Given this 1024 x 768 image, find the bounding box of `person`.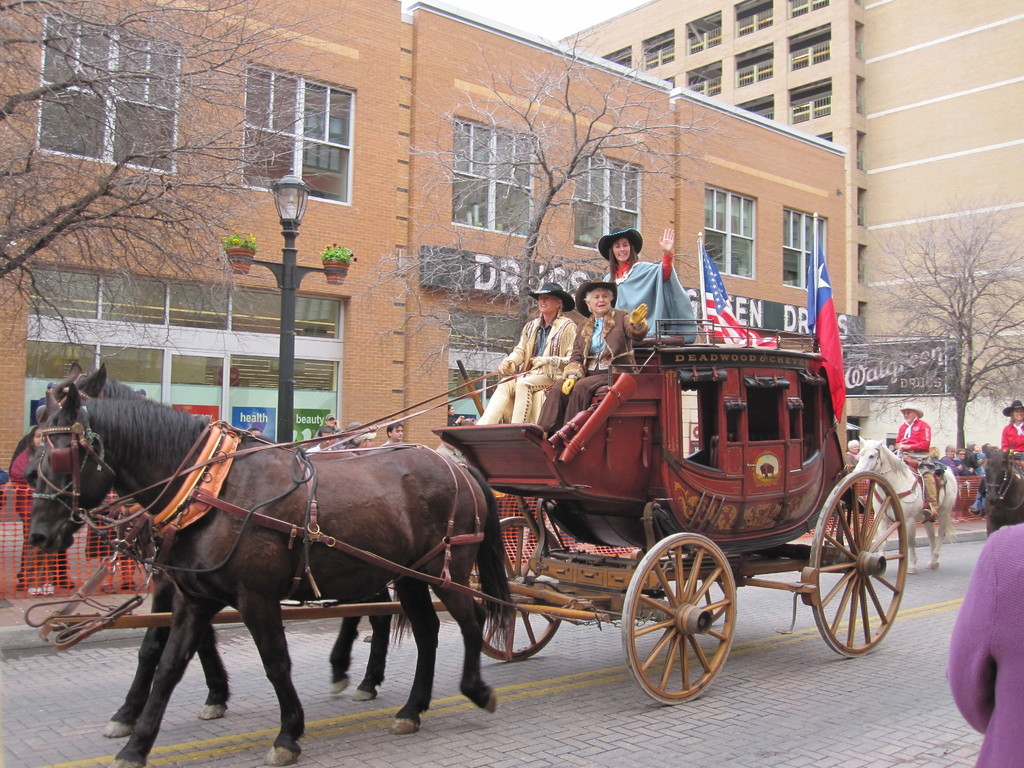
detection(605, 229, 684, 359).
